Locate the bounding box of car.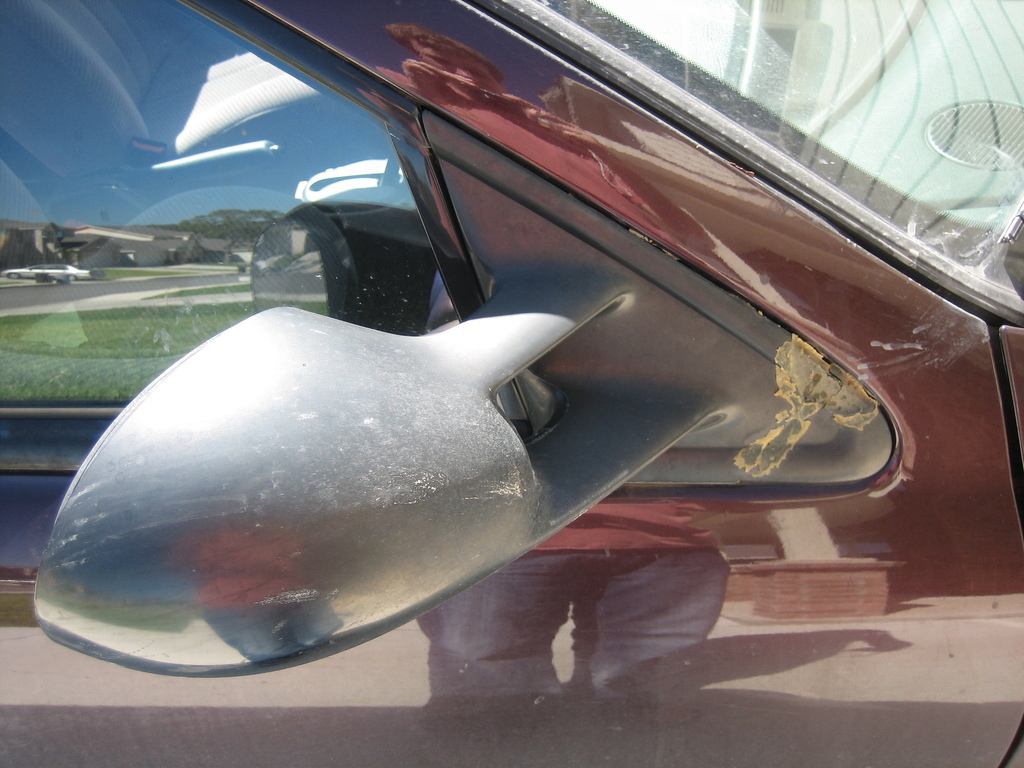
Bounding box: 0, 0, 1023, 767.
